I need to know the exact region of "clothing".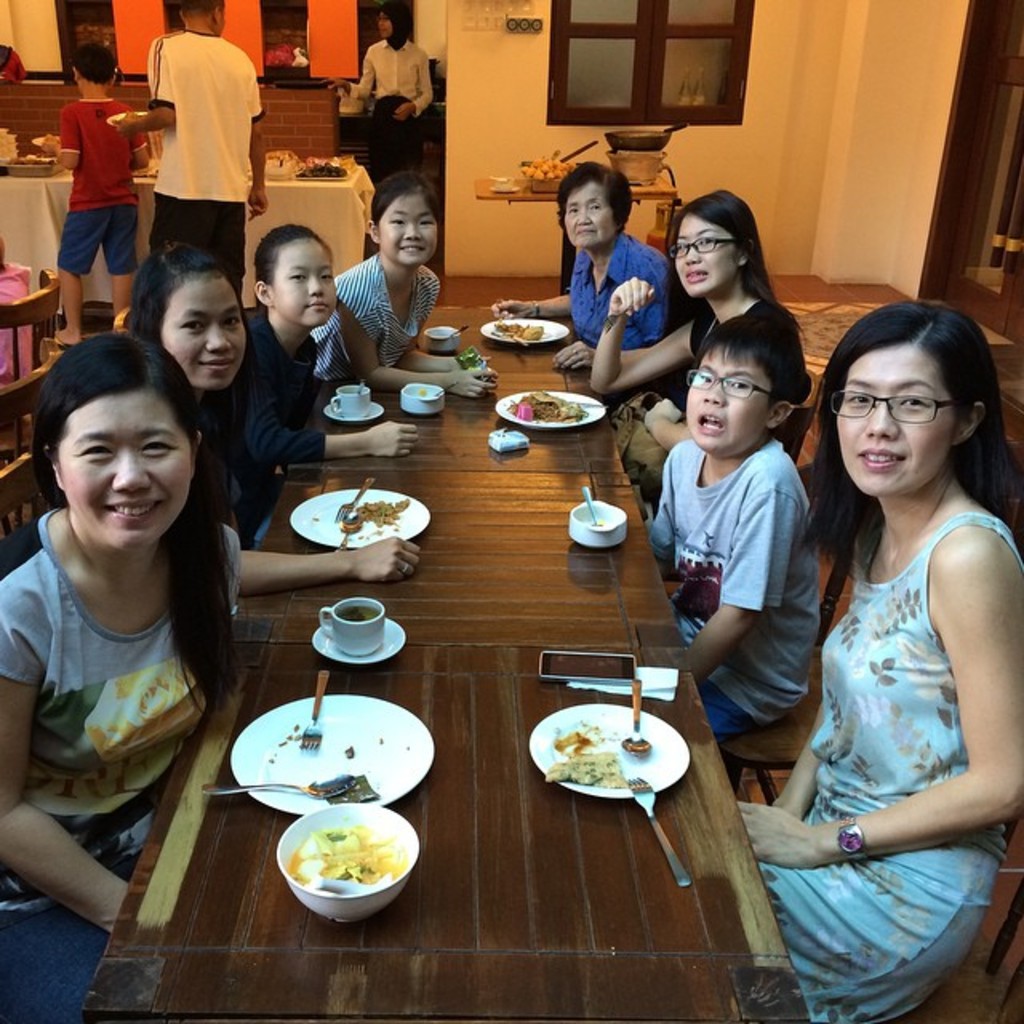
Region: (0, 507, 248, 1022).
